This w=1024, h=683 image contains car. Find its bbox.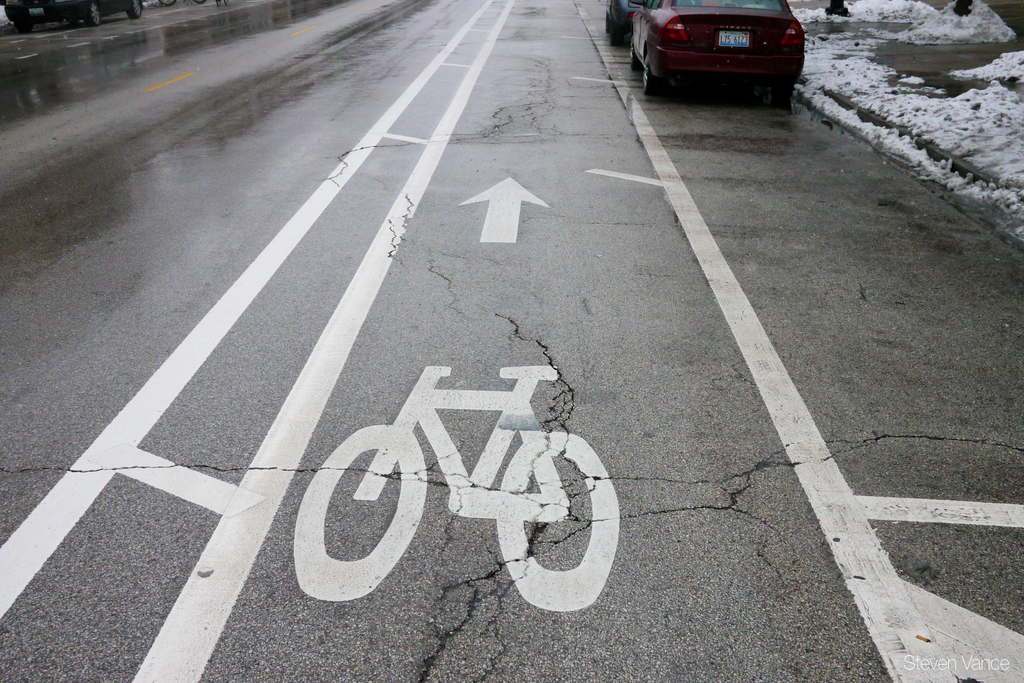
(x1=607, y1=0, x2=697, y2=45).
